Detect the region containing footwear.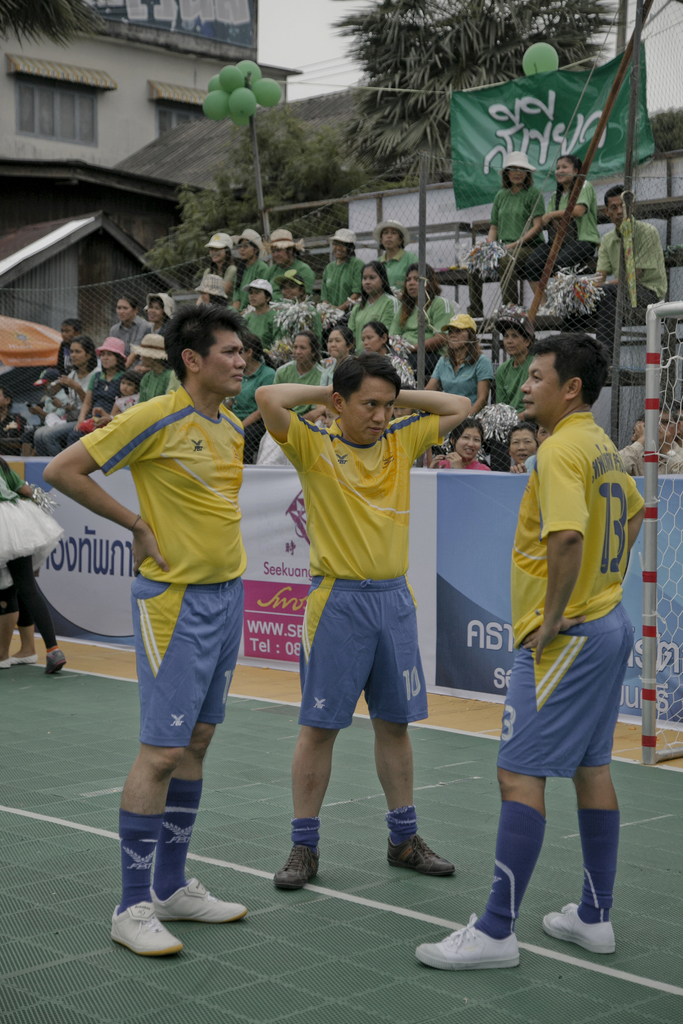
box=[110, 900, 185, 955].
